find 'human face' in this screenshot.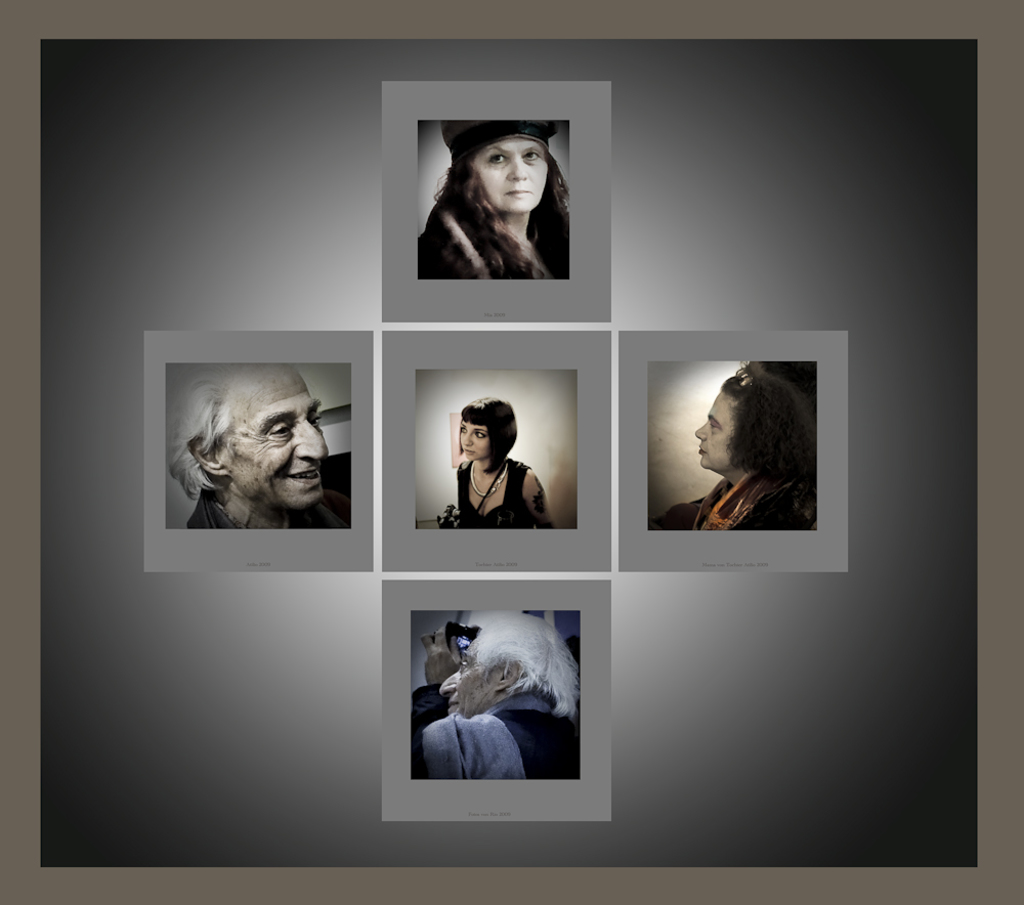
The bounding box for 'human face' is 695,389,740,468.
